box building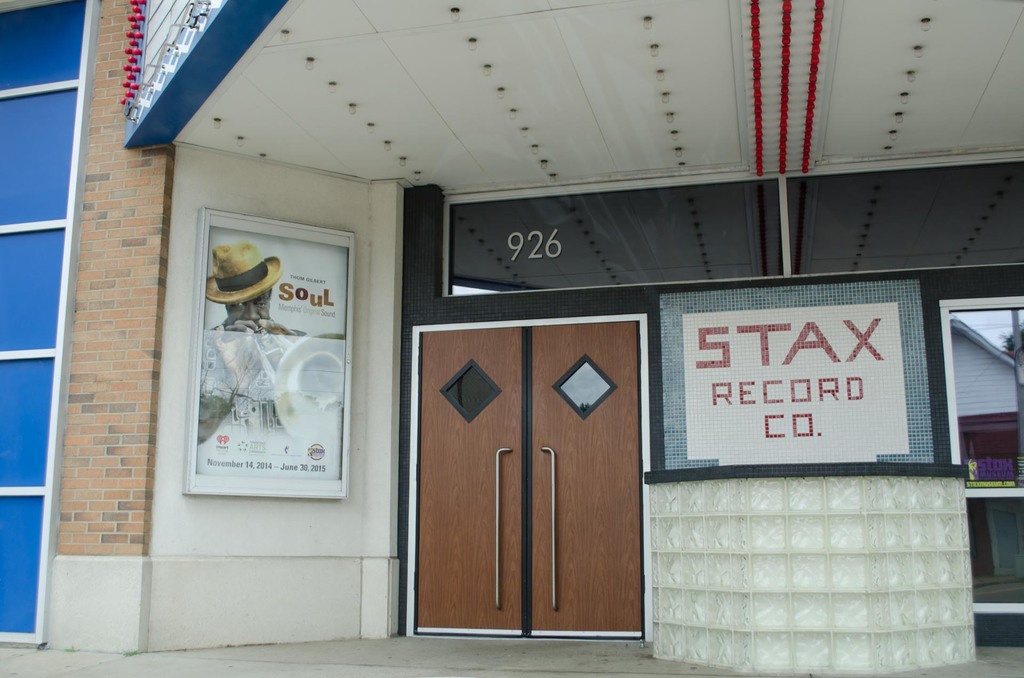
(left=0, top=0, right=1023, bottom=677)
